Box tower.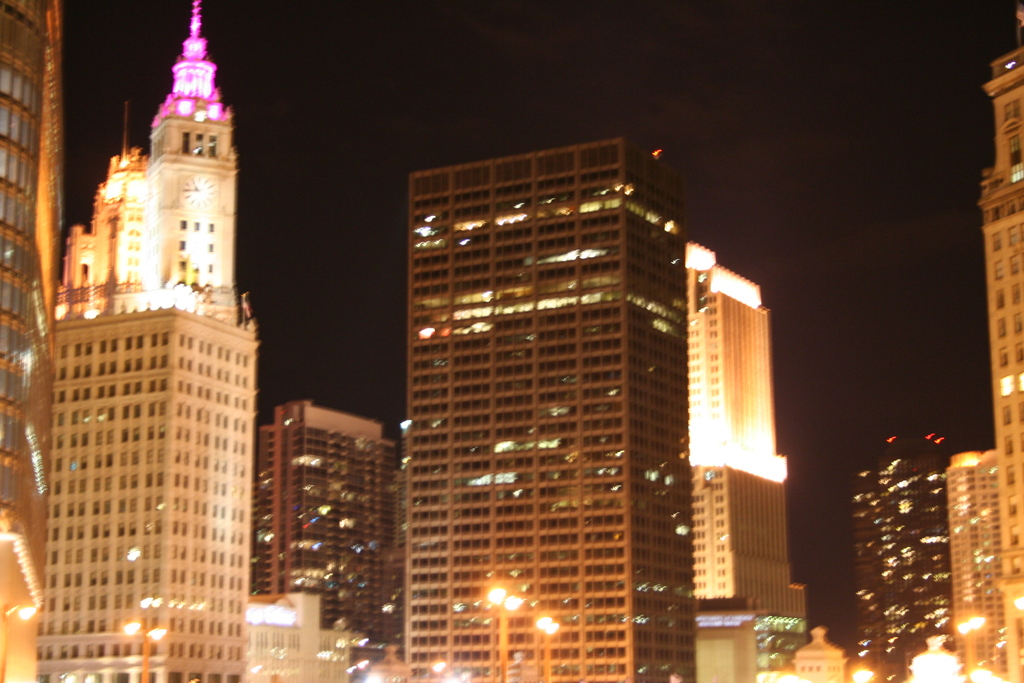
[x1=691, y1=225, x2=824, y2=627].
